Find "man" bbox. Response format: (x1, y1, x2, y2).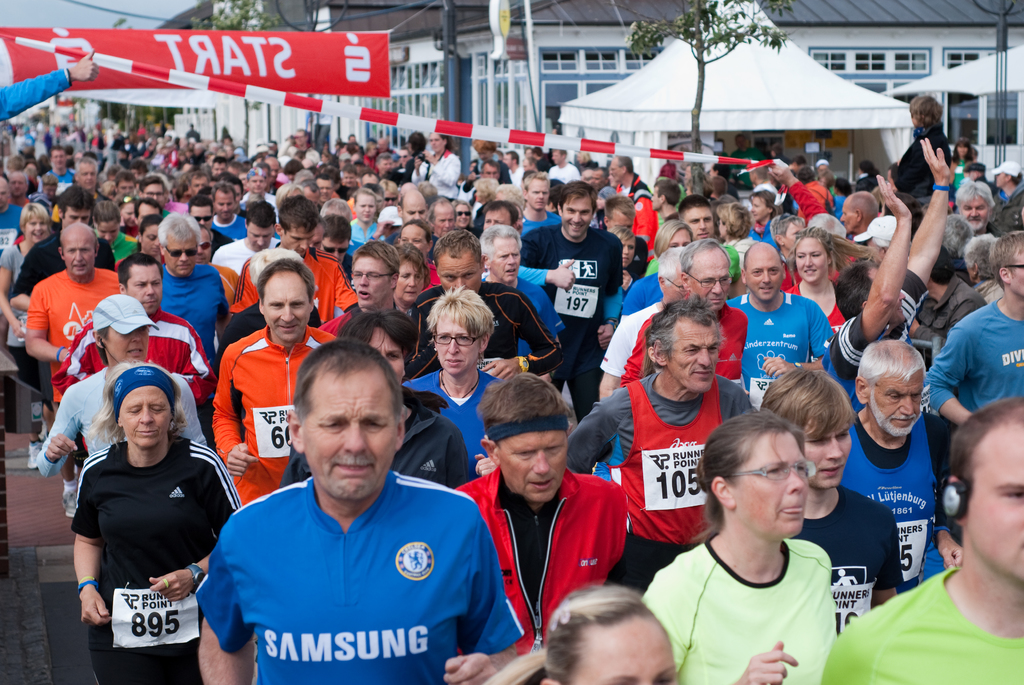
(131, 162, 145, 182).
